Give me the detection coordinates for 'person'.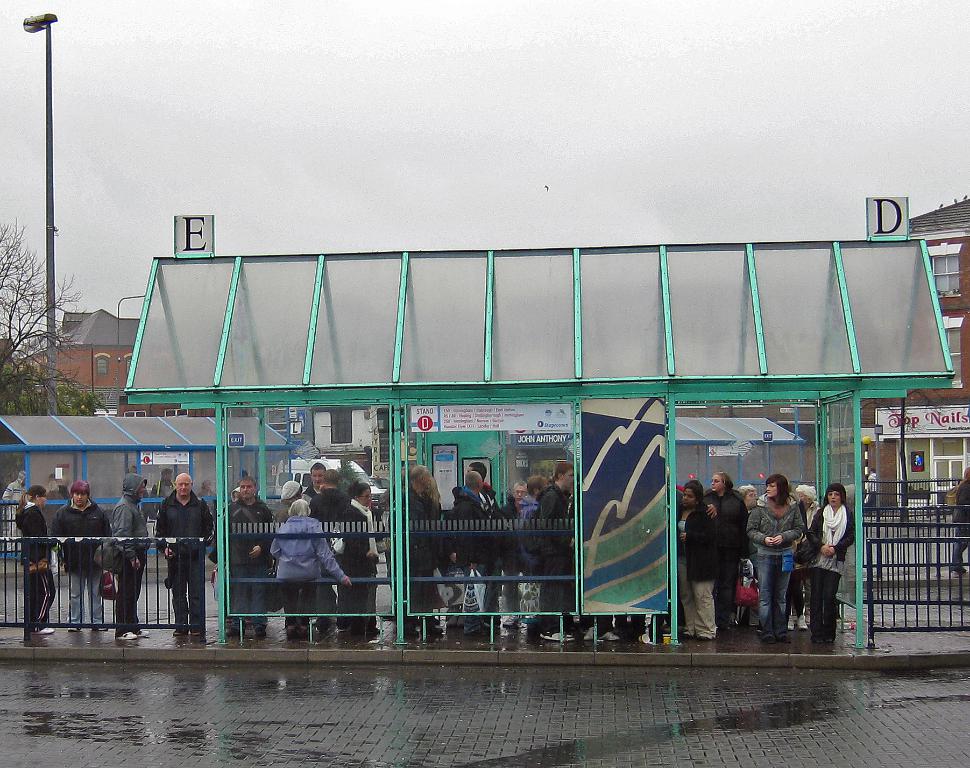
339 473 387 641.
